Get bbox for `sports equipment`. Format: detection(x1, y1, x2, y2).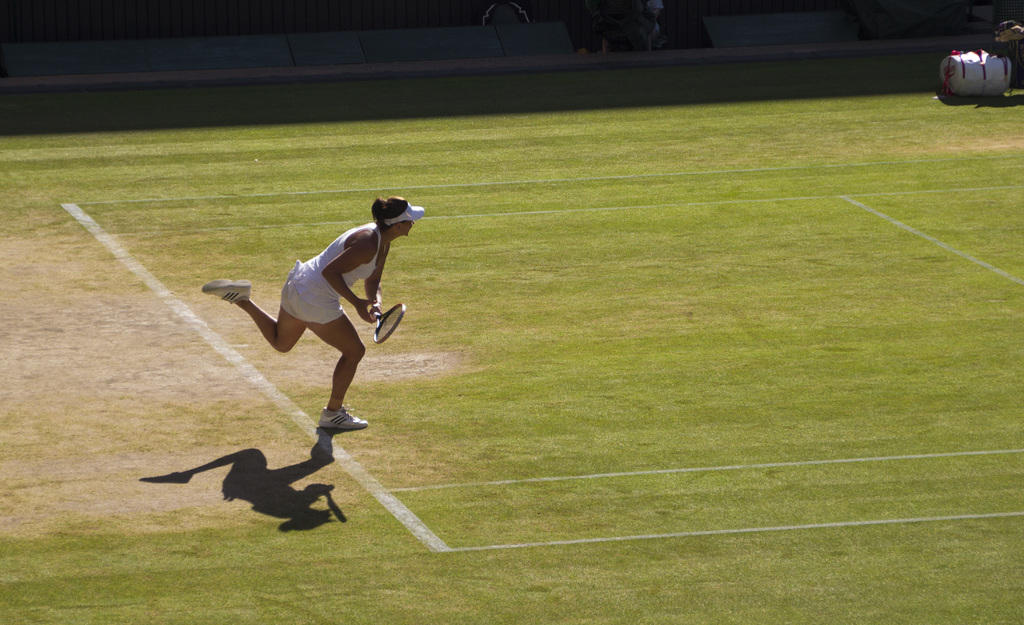
detection(374, 304, 403, 344).
